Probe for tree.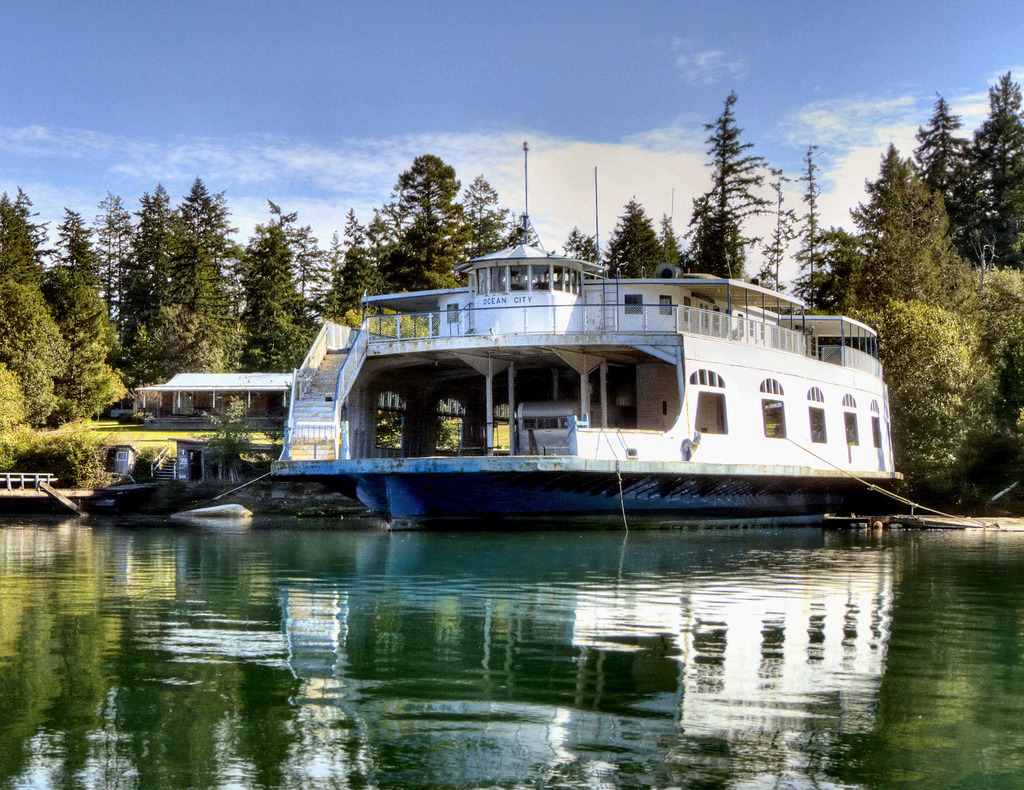
Probe result: bbox=[0, 353, 35, 427].
